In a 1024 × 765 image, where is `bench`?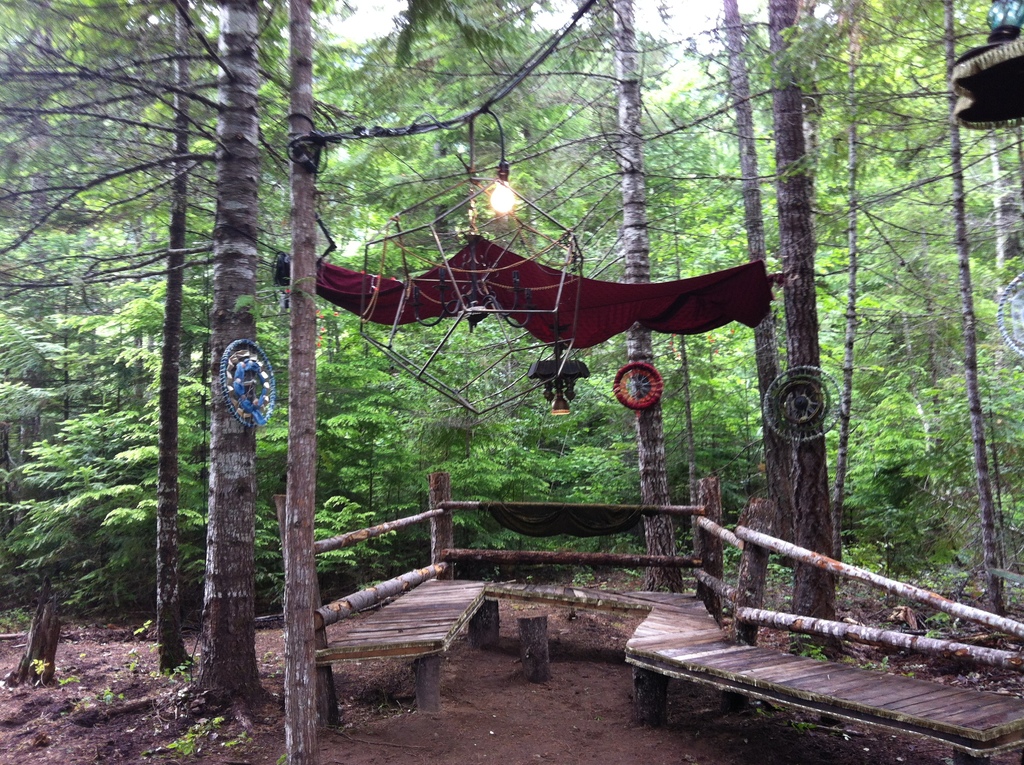
(316, 512, 475, 733).
